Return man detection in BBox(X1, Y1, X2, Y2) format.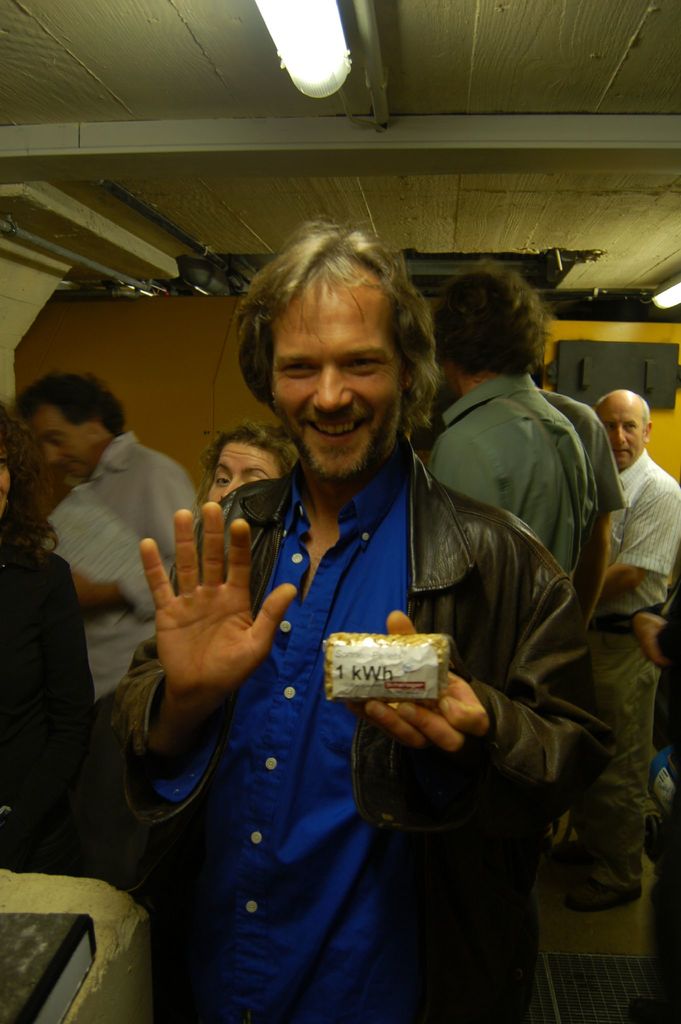
BBox(21, 370, 207, 744).
